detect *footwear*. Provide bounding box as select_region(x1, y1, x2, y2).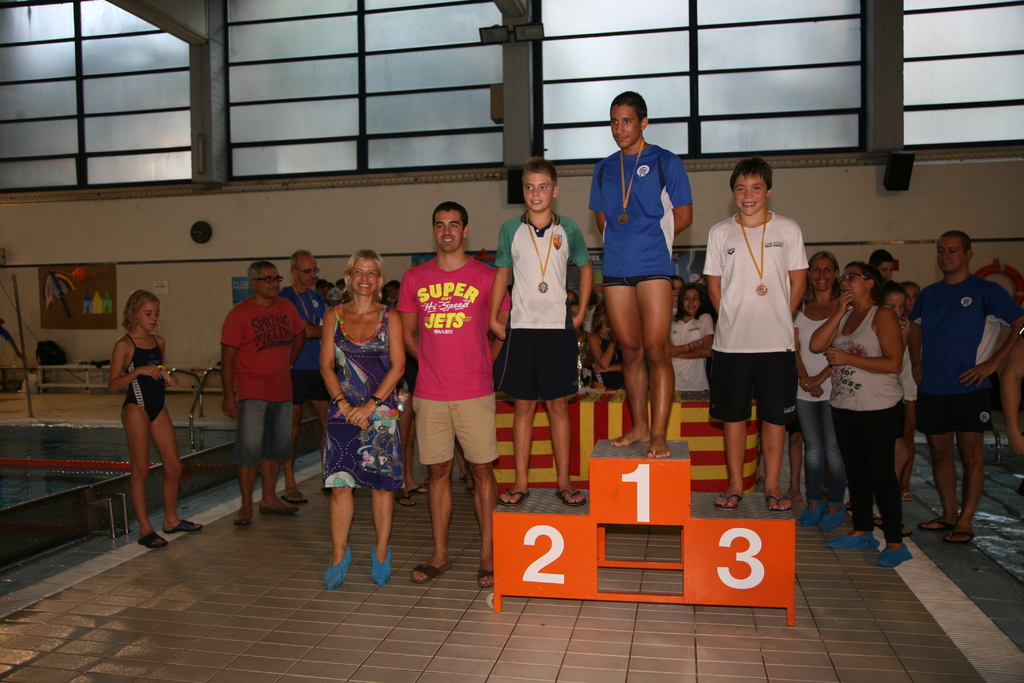
select_region(828, 532, 876, 551).
